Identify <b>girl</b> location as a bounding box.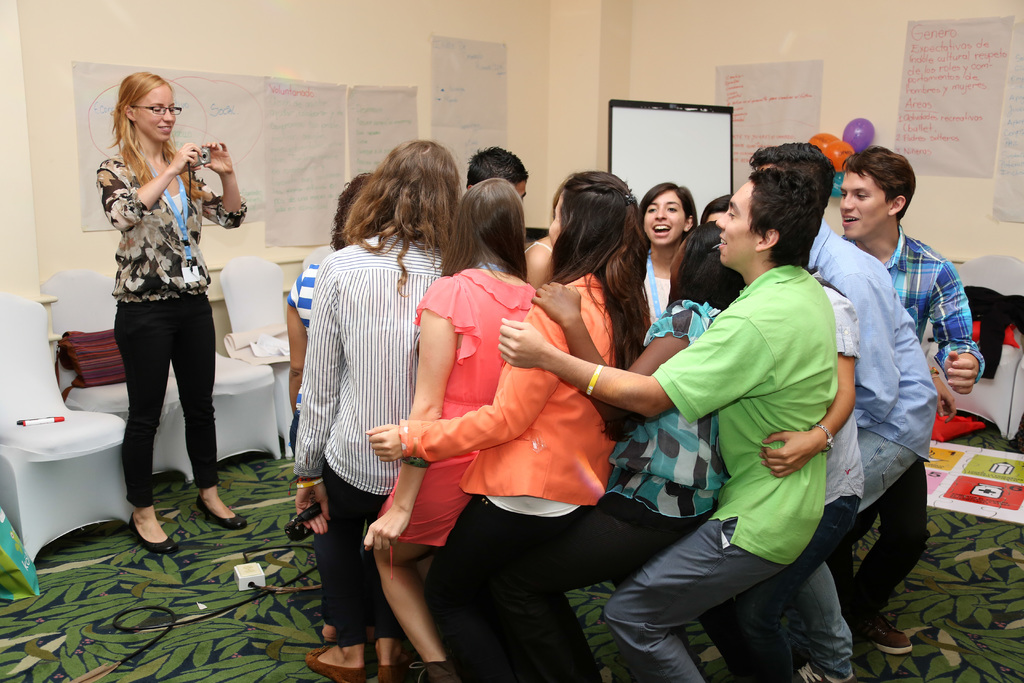
left=292, top=137, right=460, bottom=681.
